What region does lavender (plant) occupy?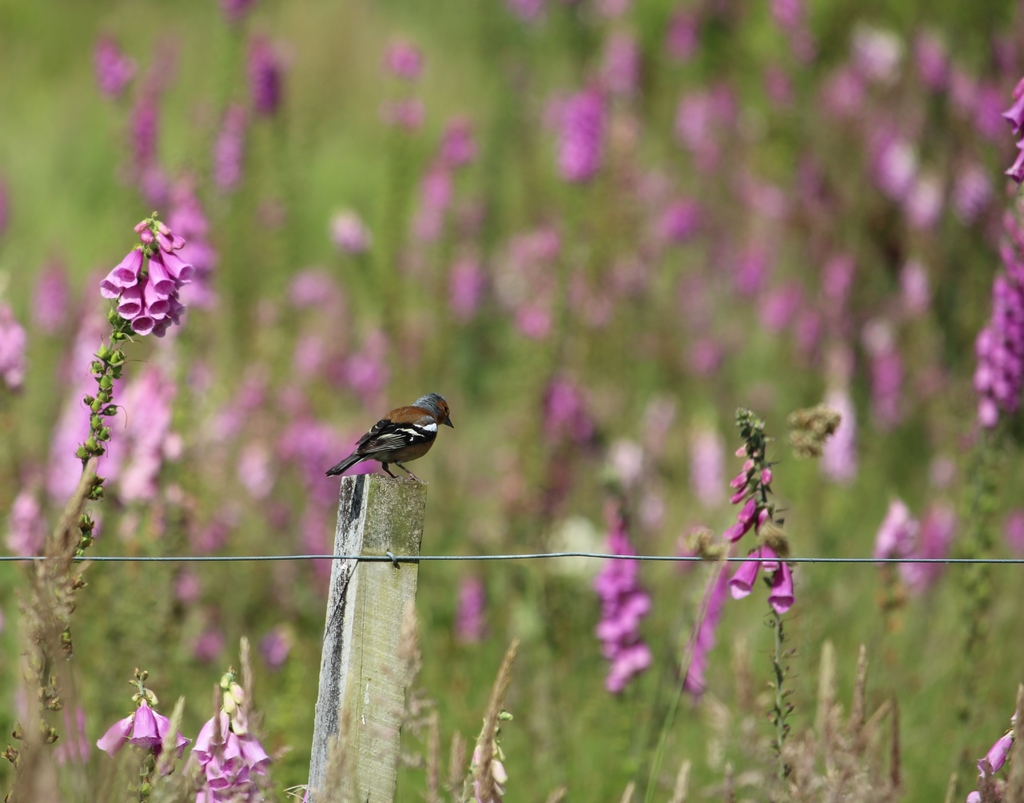
rect(593, 41, 660, 238).
